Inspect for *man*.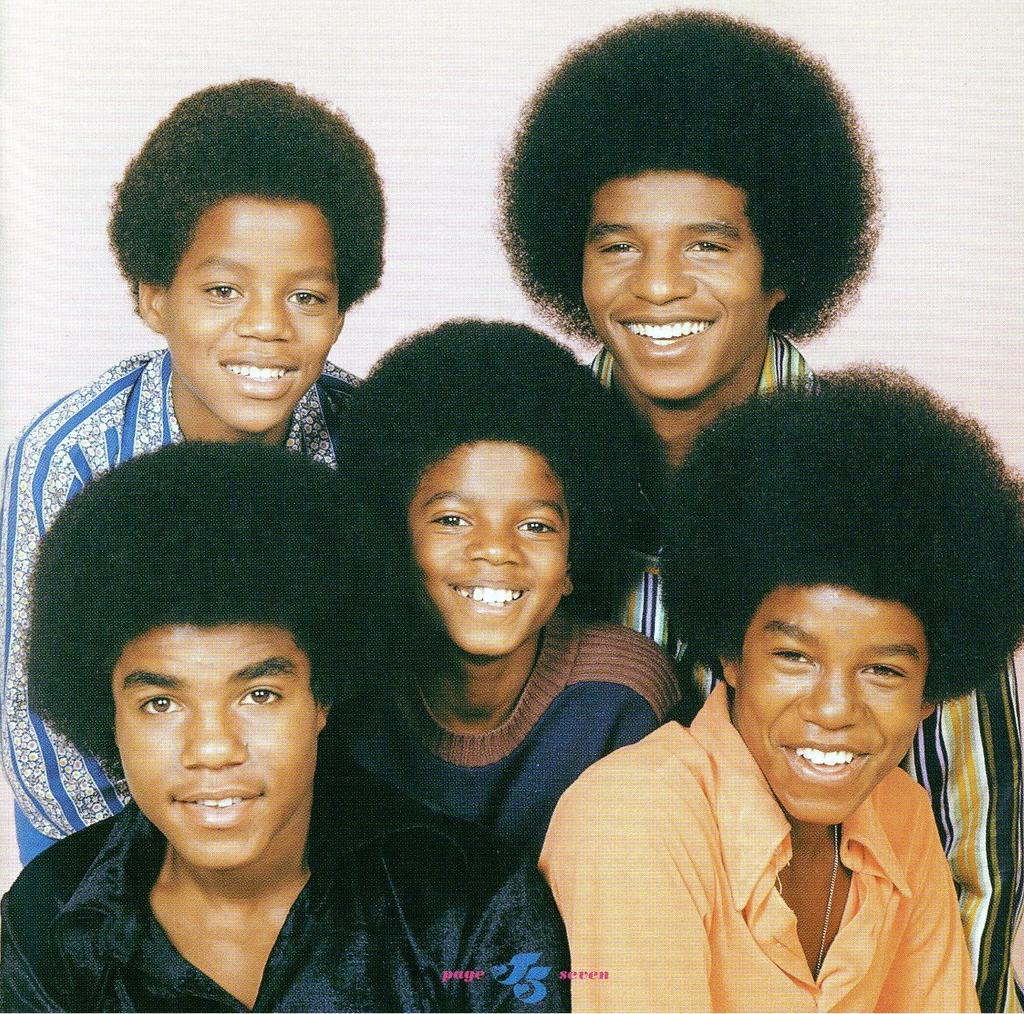
Inspection: [486,8,1023,1013].
